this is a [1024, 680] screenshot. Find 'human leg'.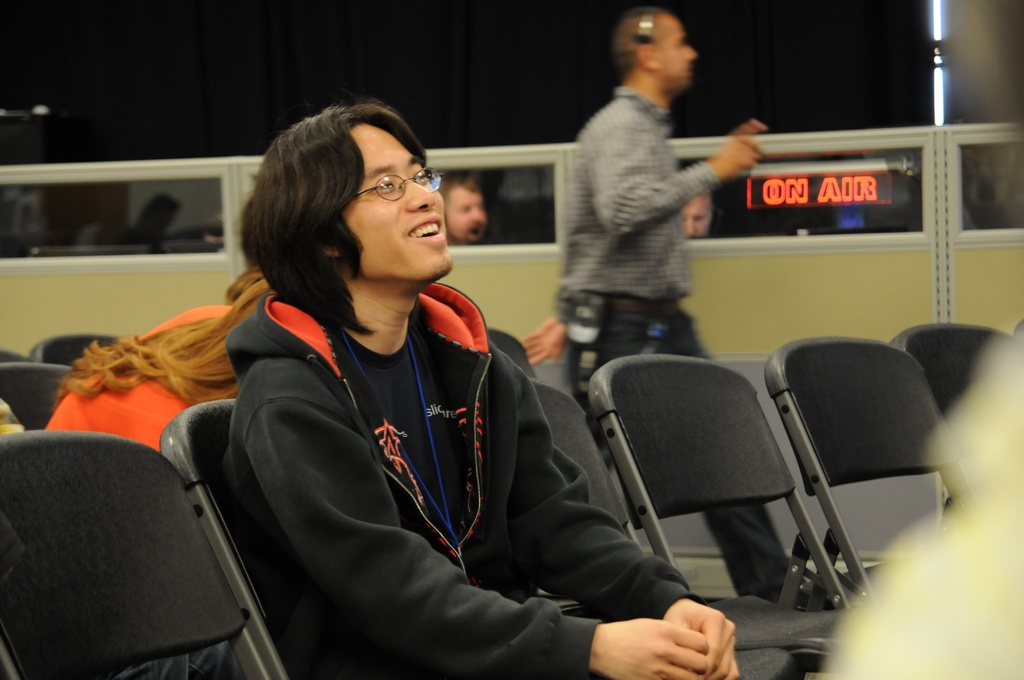
Bounding box: detection(566, 290, 657, 407).
